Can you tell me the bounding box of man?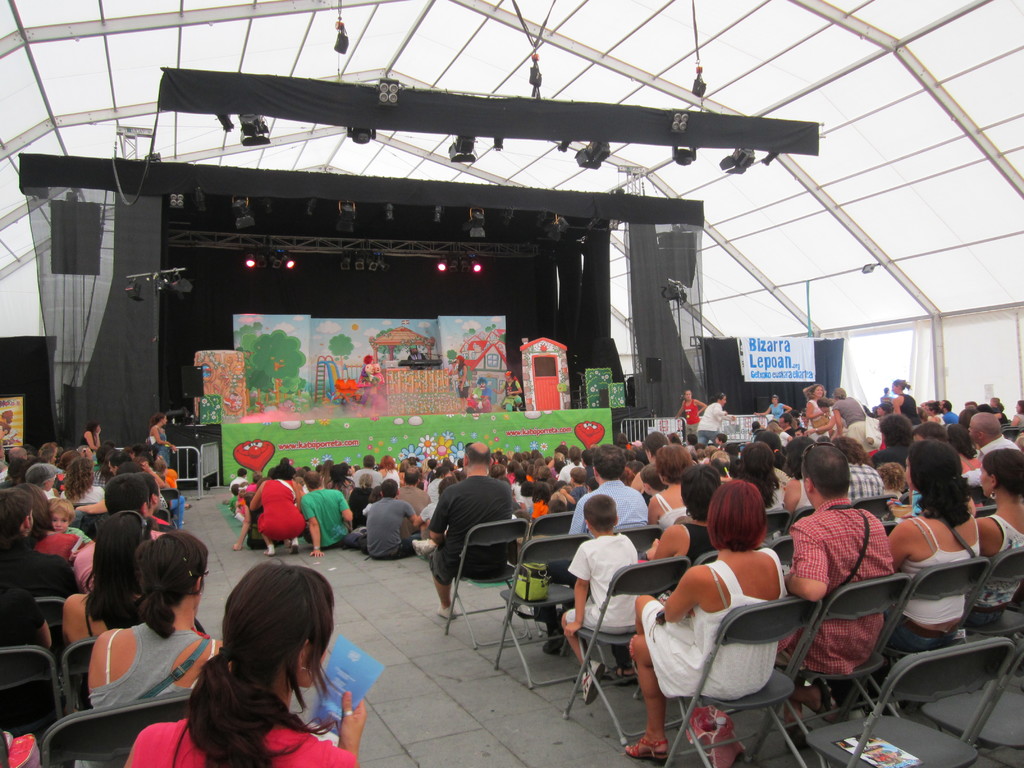
(783, 442, 893, 722).
